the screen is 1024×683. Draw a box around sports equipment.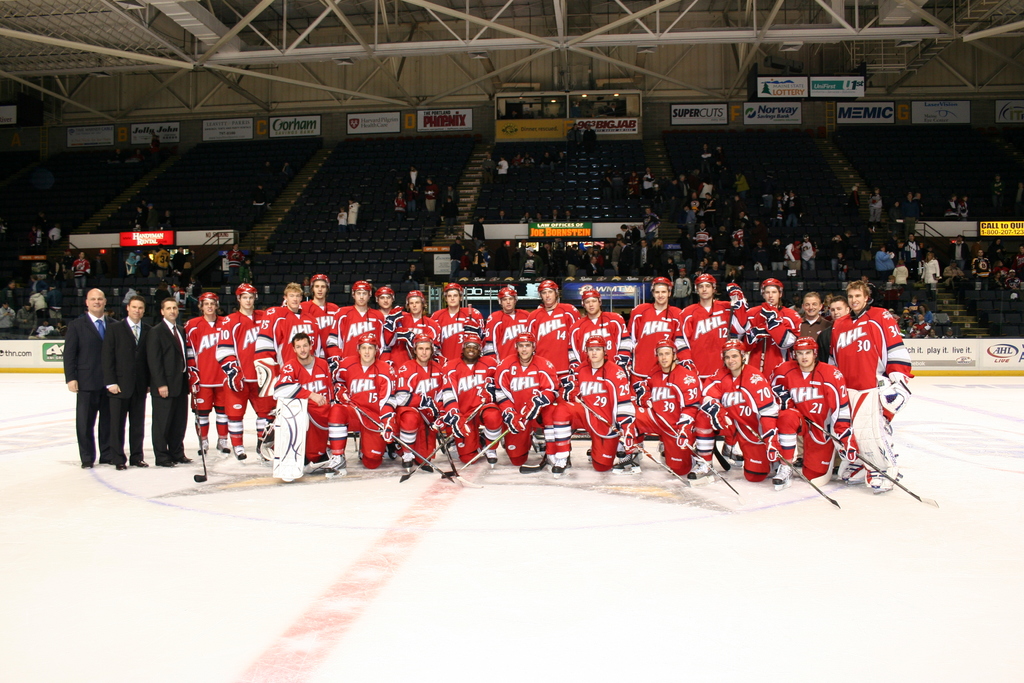
locate(193, 388, 209, 484).
